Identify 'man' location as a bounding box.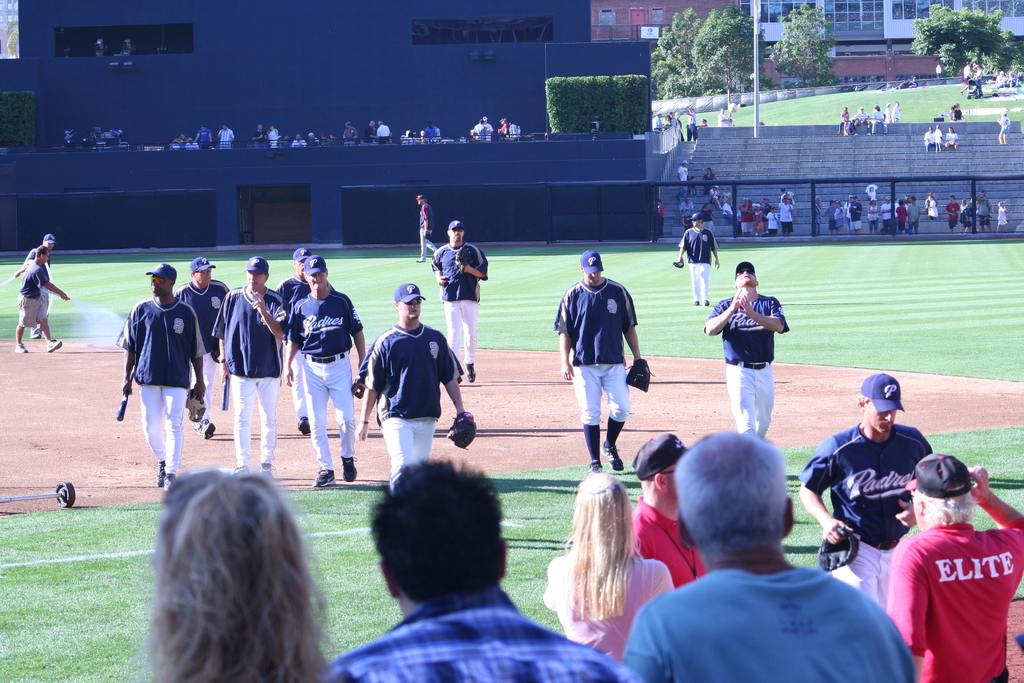
(left=552, top=250, right=650, bottom=474).
